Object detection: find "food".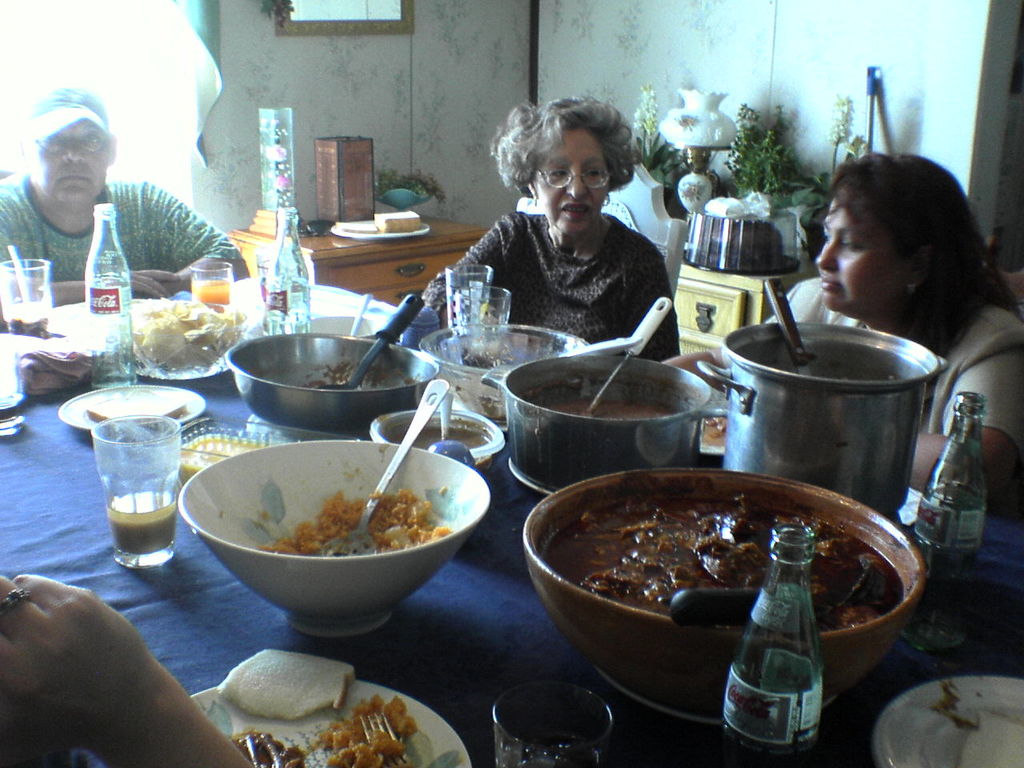
box=[926, 680, 1023, 767].
